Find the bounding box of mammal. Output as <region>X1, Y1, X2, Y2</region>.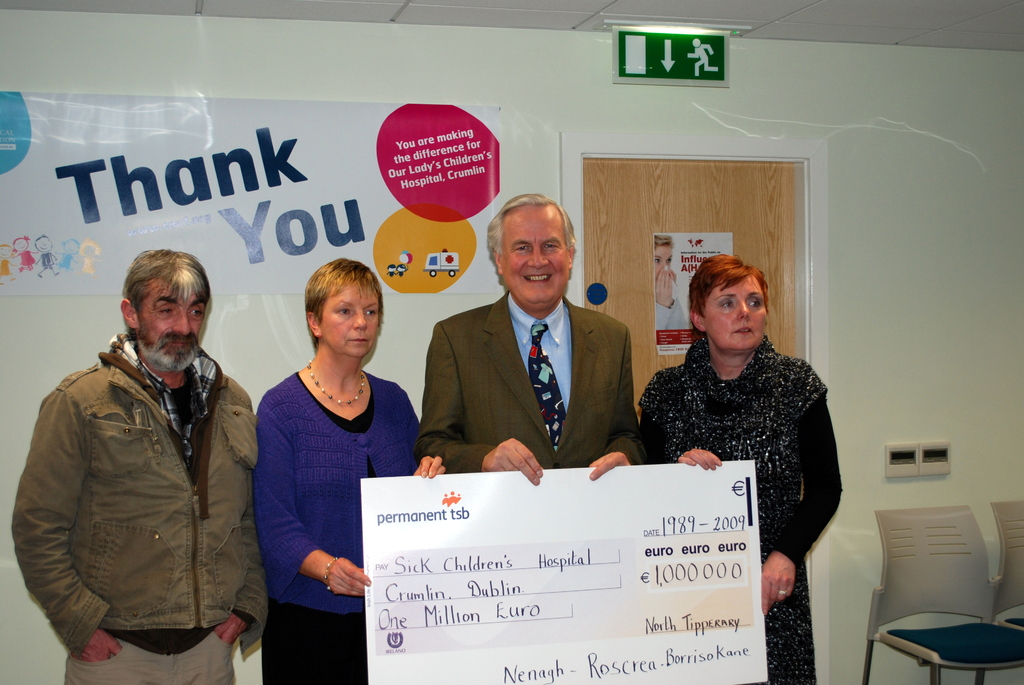
<region>653, 233, 689, 329</region>.
